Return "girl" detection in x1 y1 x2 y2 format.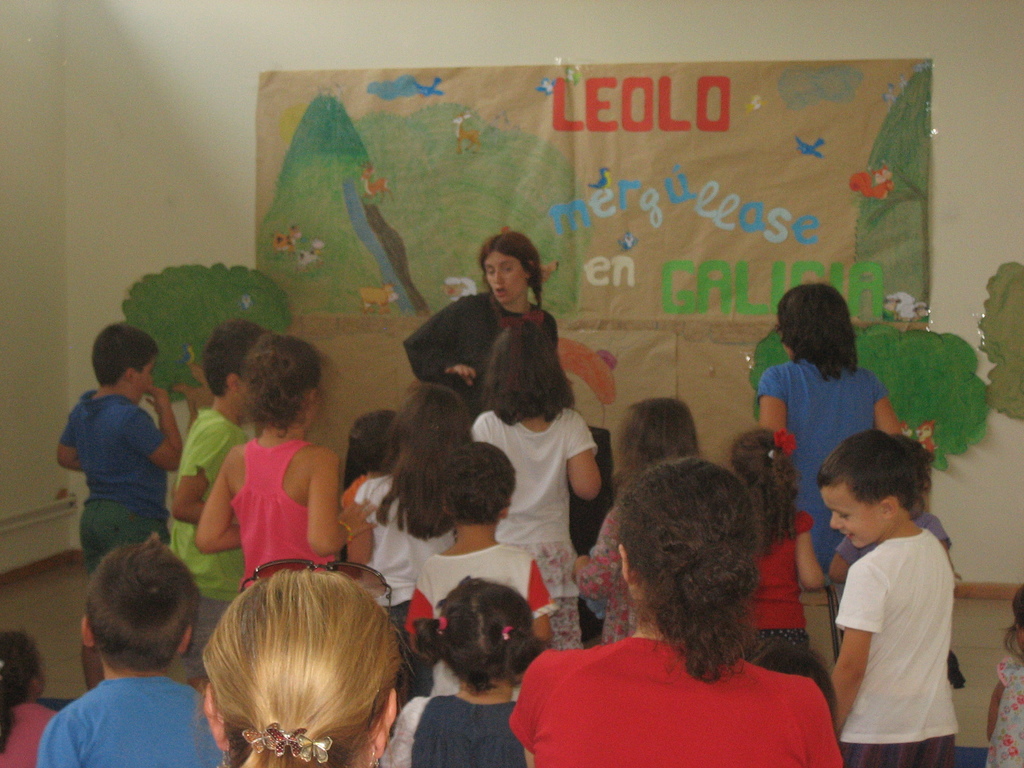
2 636 60 767.
